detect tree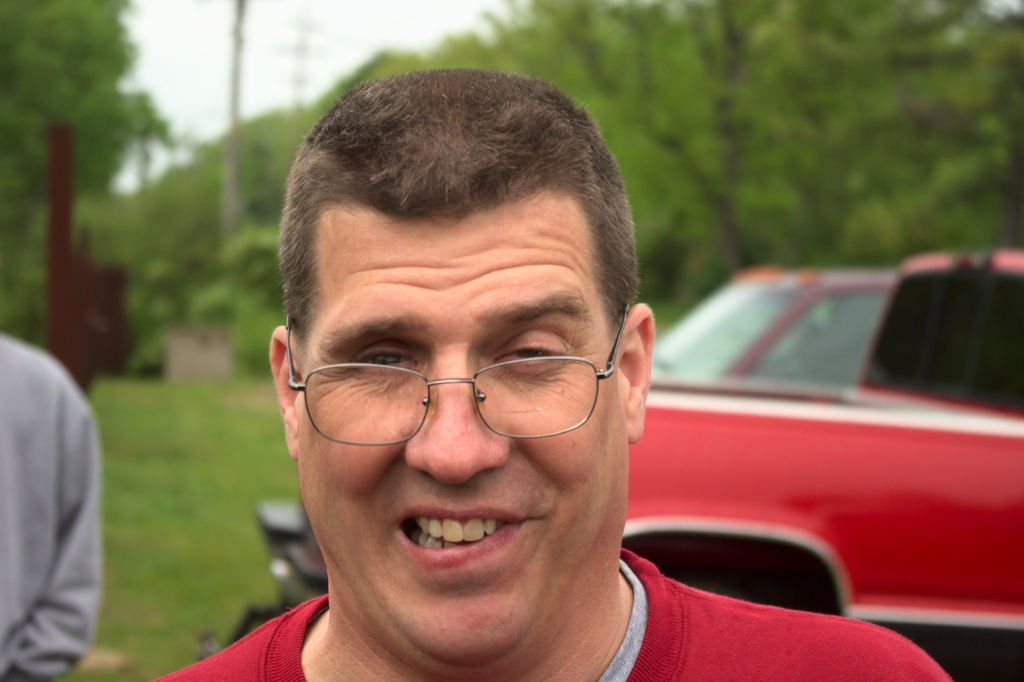
(0,0,187,341)
